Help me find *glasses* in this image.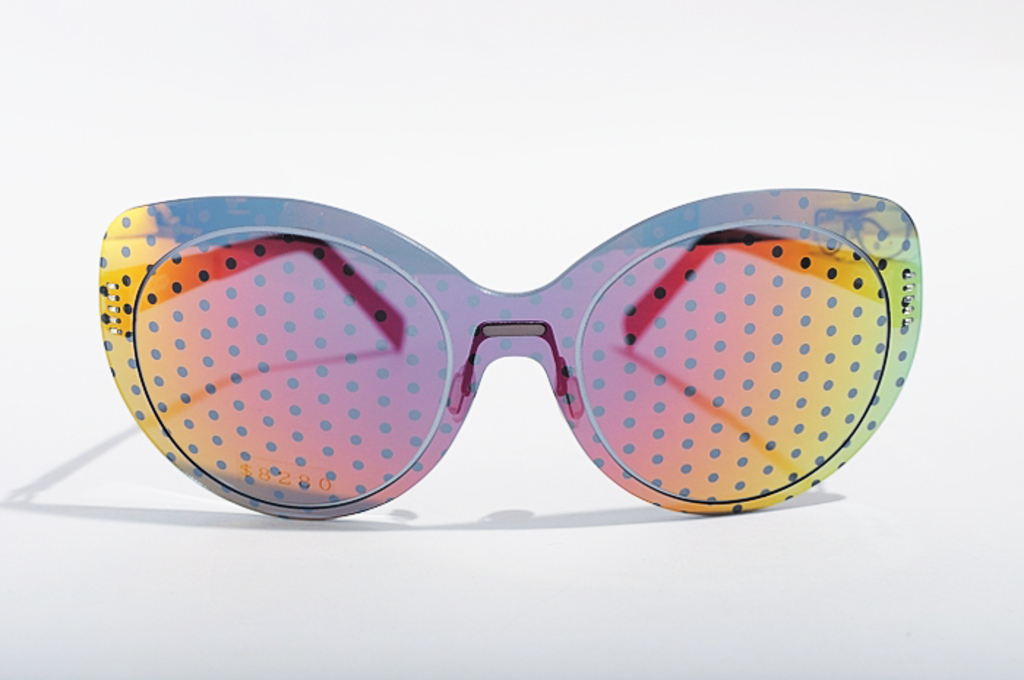
Found it: {"left": 99, "top": 186, "right": 926, "bottom": 524}.
